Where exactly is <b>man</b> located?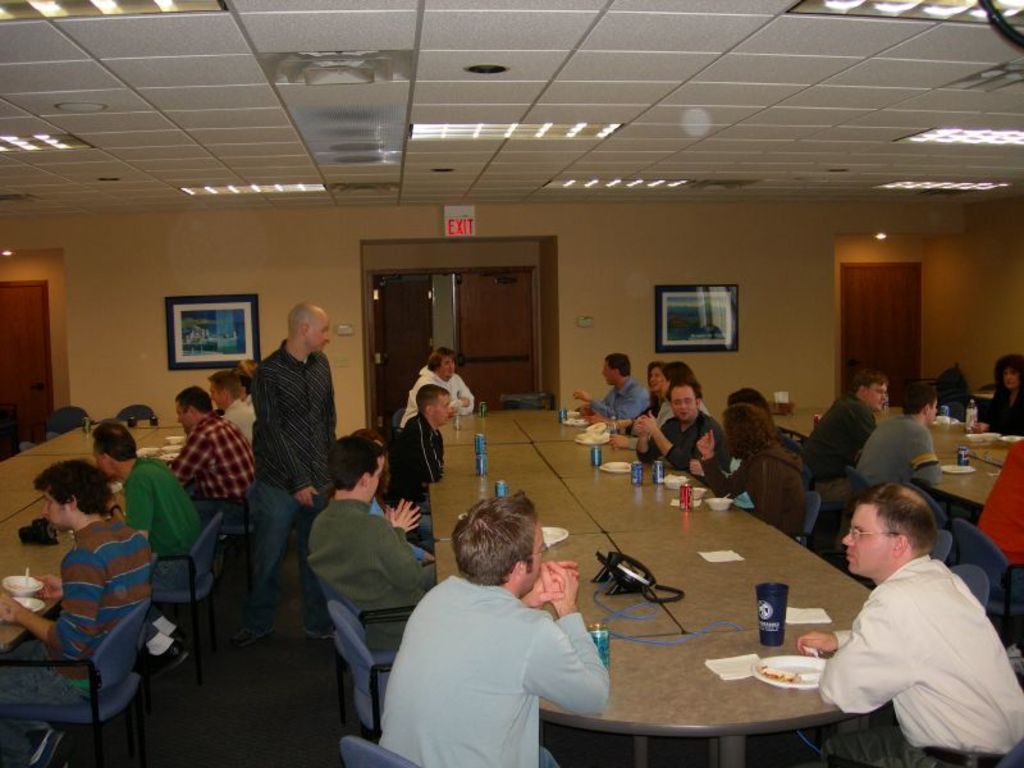
Its bounding box is [170,383,253,504].
